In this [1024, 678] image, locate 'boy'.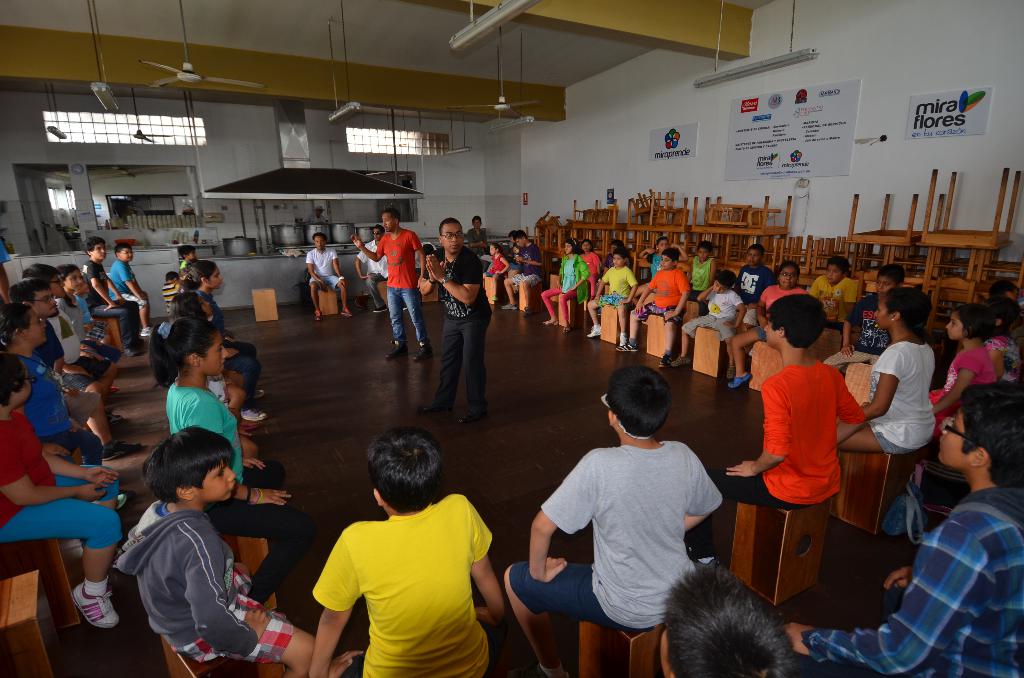
Bounding box: [x1=719, y1=262, x2=814, y2=377].
